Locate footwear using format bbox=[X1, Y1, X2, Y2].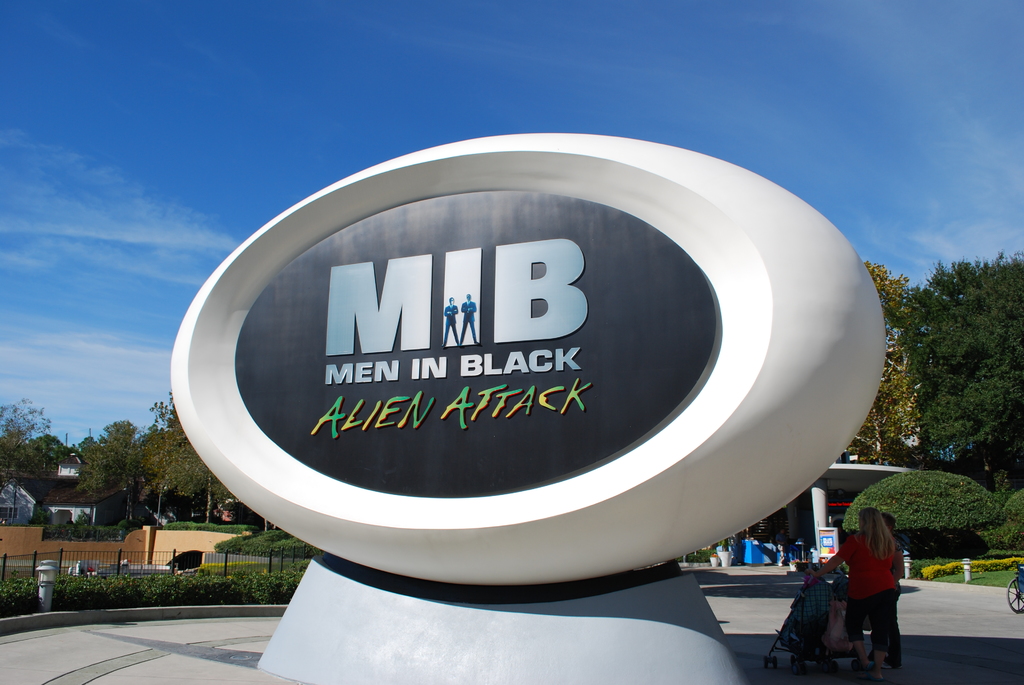
bbox=[851, 659, 866, 675].
